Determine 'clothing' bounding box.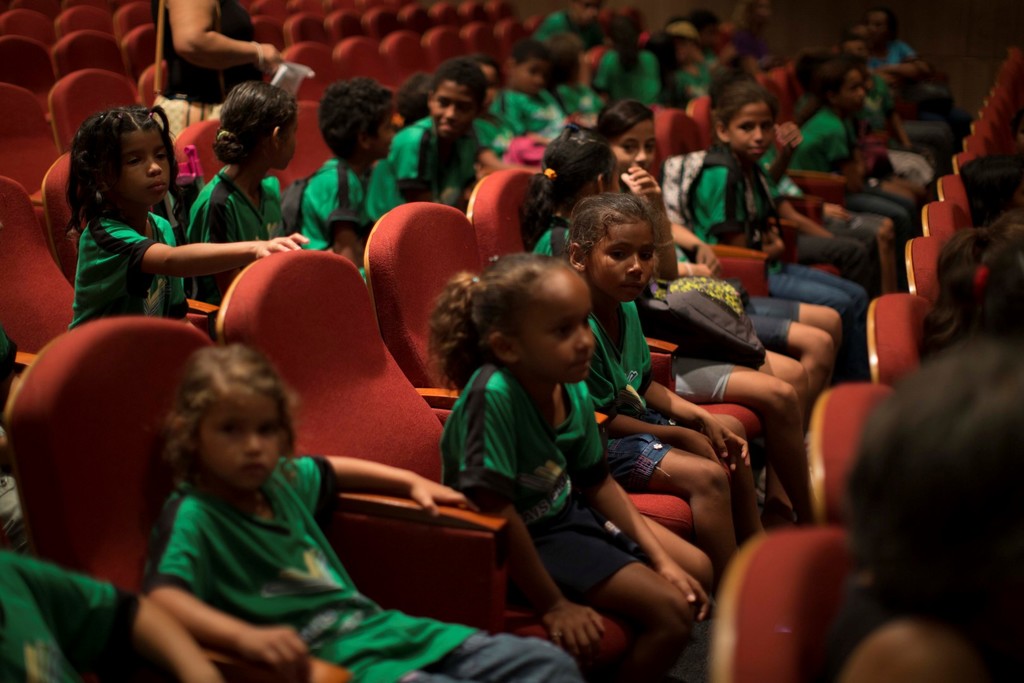
Determined: 196,163,275,281.
